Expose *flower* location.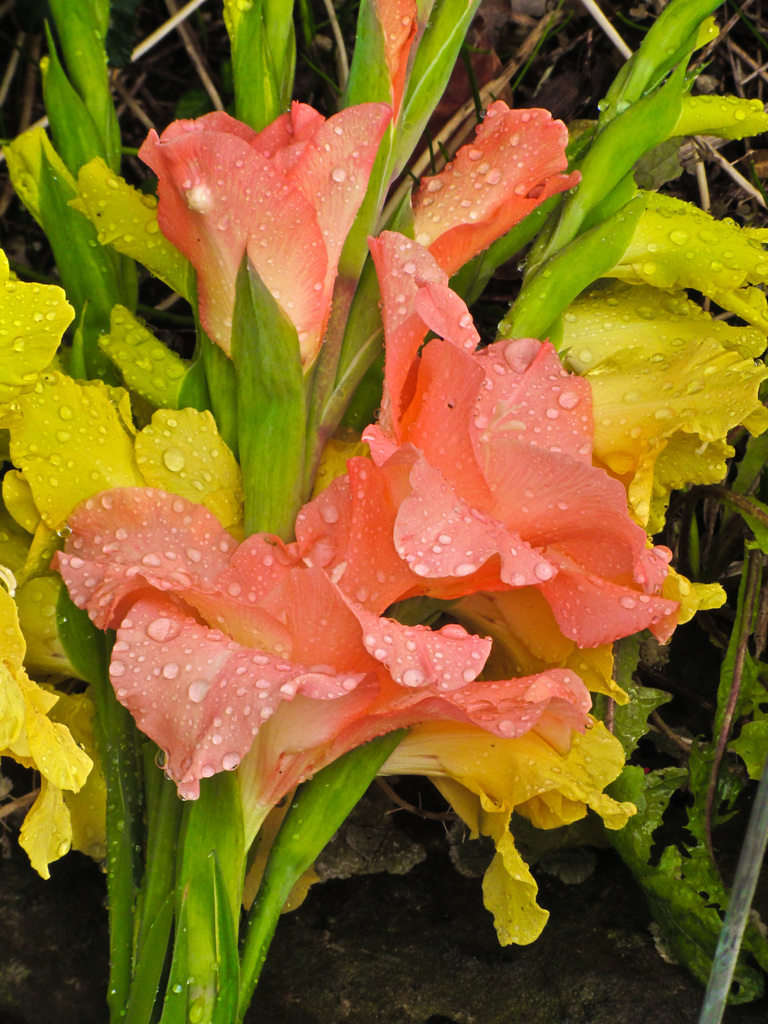
Exposed at BBox(136, 104, 393, 365).
